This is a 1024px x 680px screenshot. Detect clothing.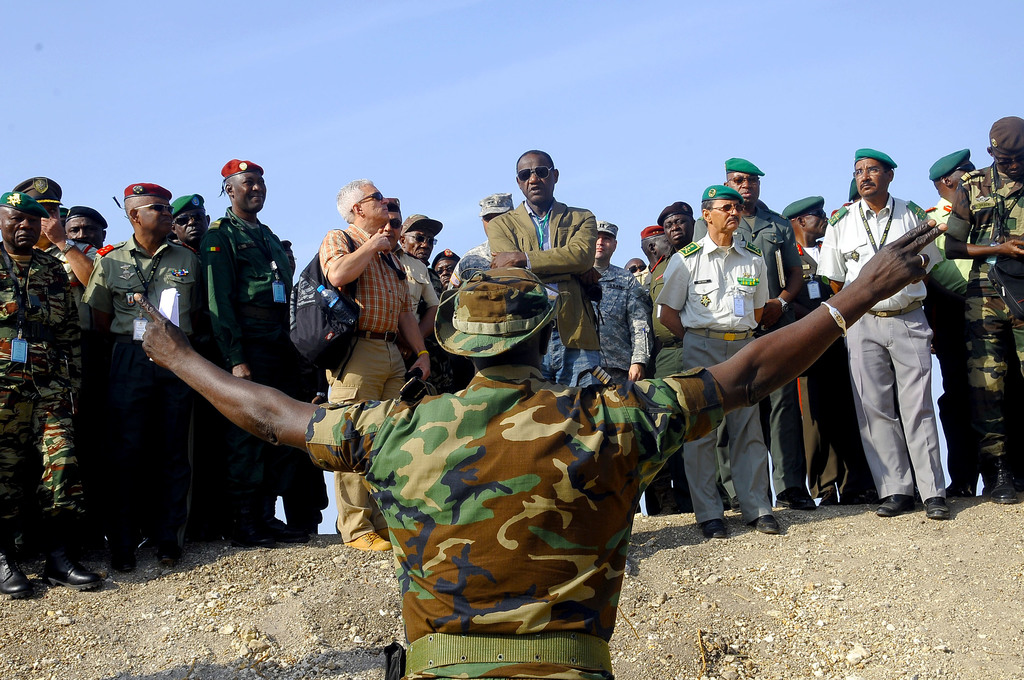
left=314, top=228, right=415, bottom=549.
